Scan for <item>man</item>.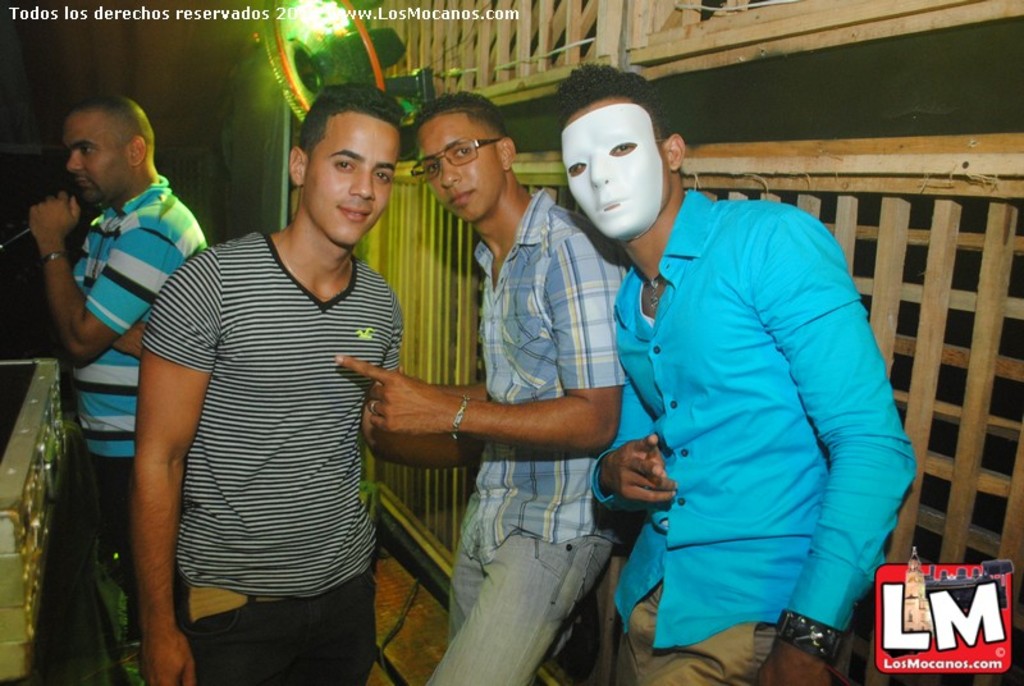
Scan result: locate(550, 61, 914, 685).
